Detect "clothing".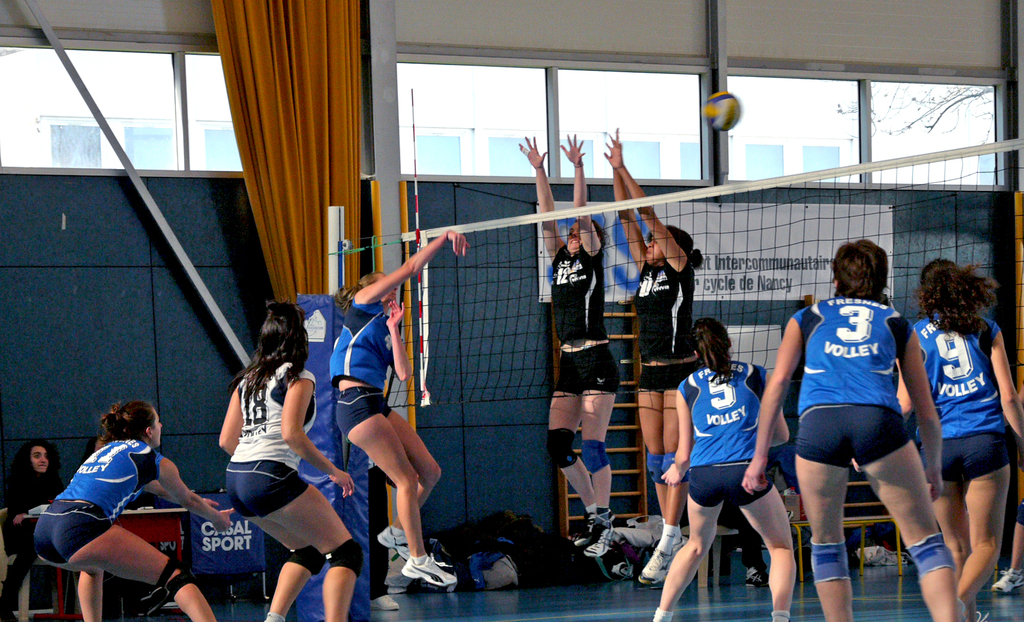
Detected at BBox(671, 363, 780, 508).
